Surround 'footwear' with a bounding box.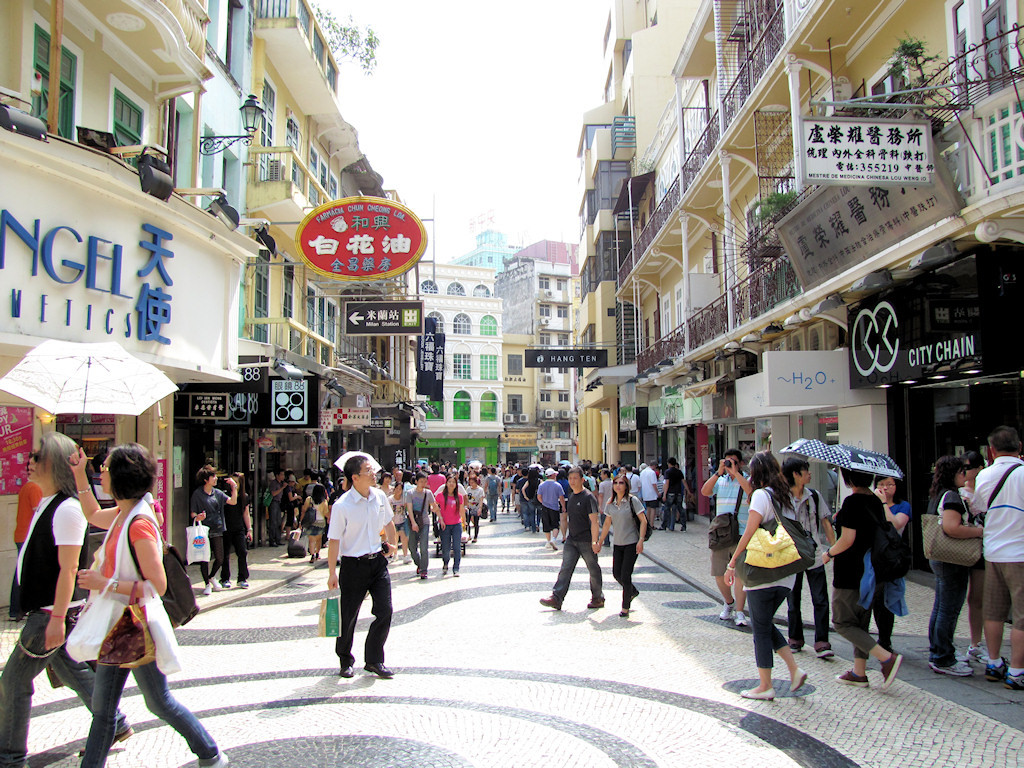
810/636/834/659.
